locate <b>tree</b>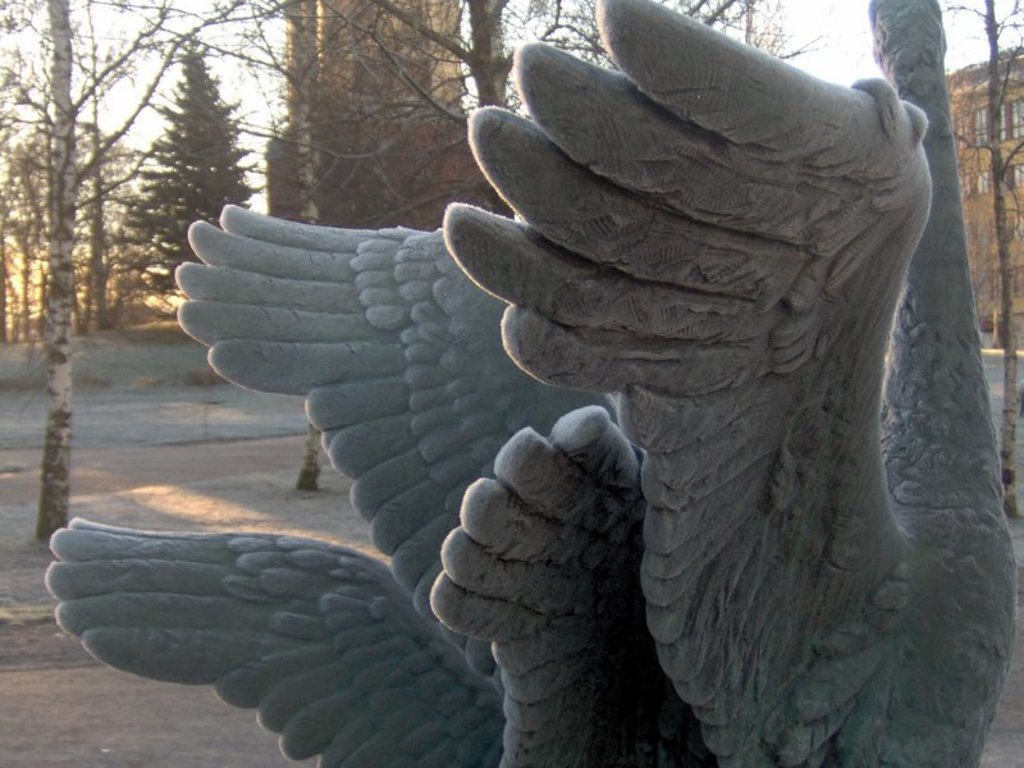
box(945, 0, 1023, 489)
